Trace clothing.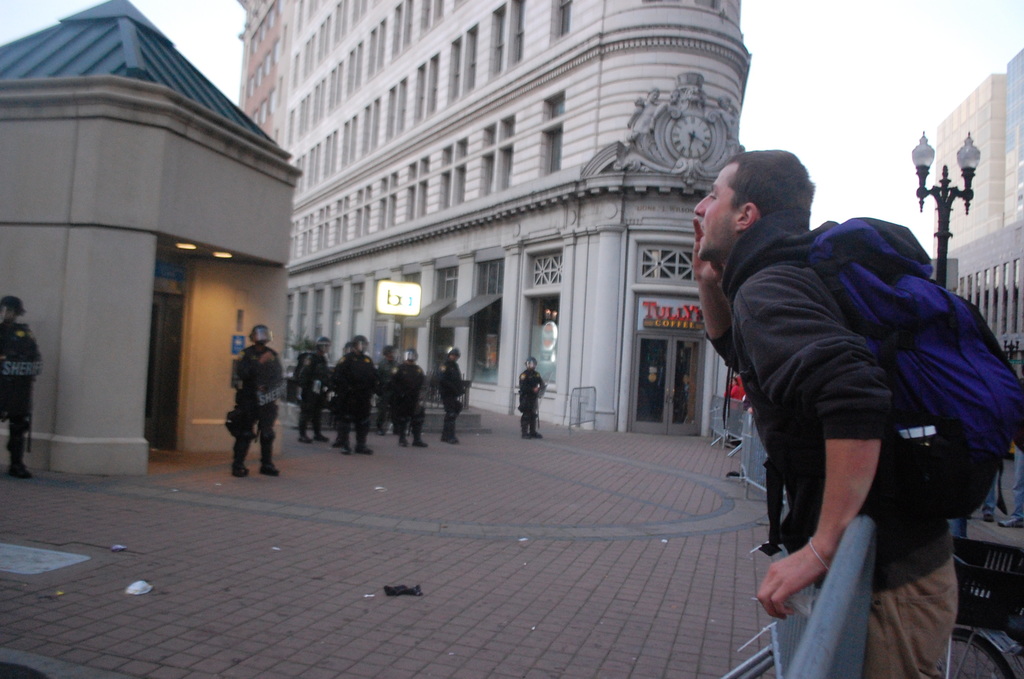
Traced to [707, 213, 958, 678].
